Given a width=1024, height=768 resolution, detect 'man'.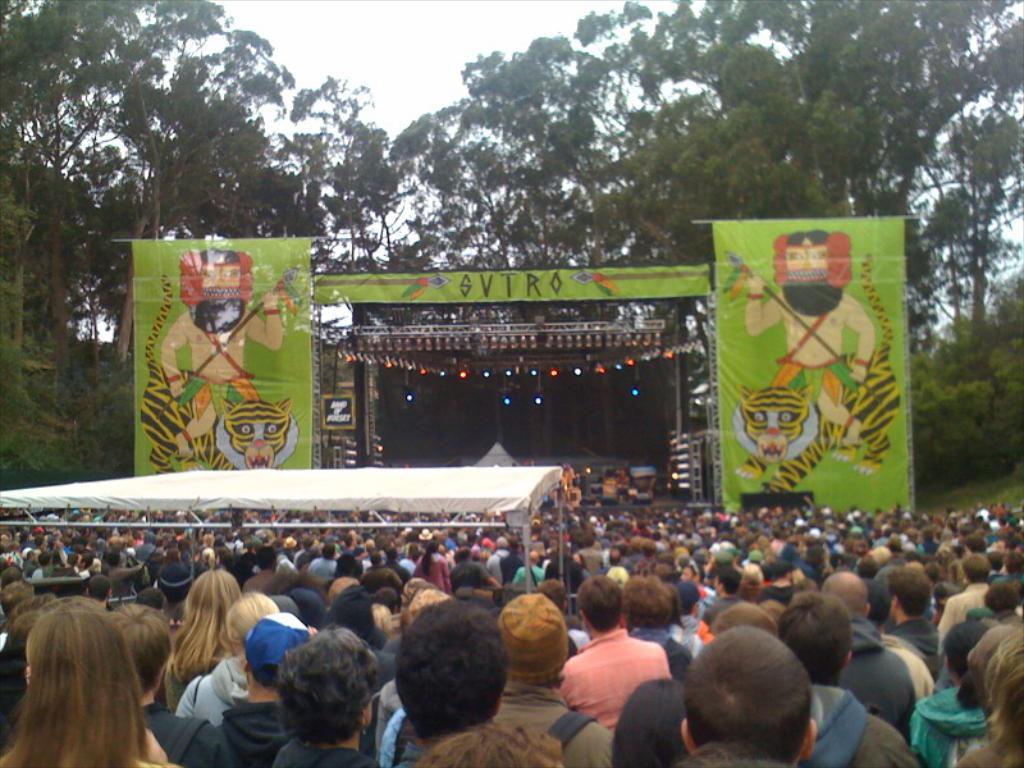
579 536 607 573.
